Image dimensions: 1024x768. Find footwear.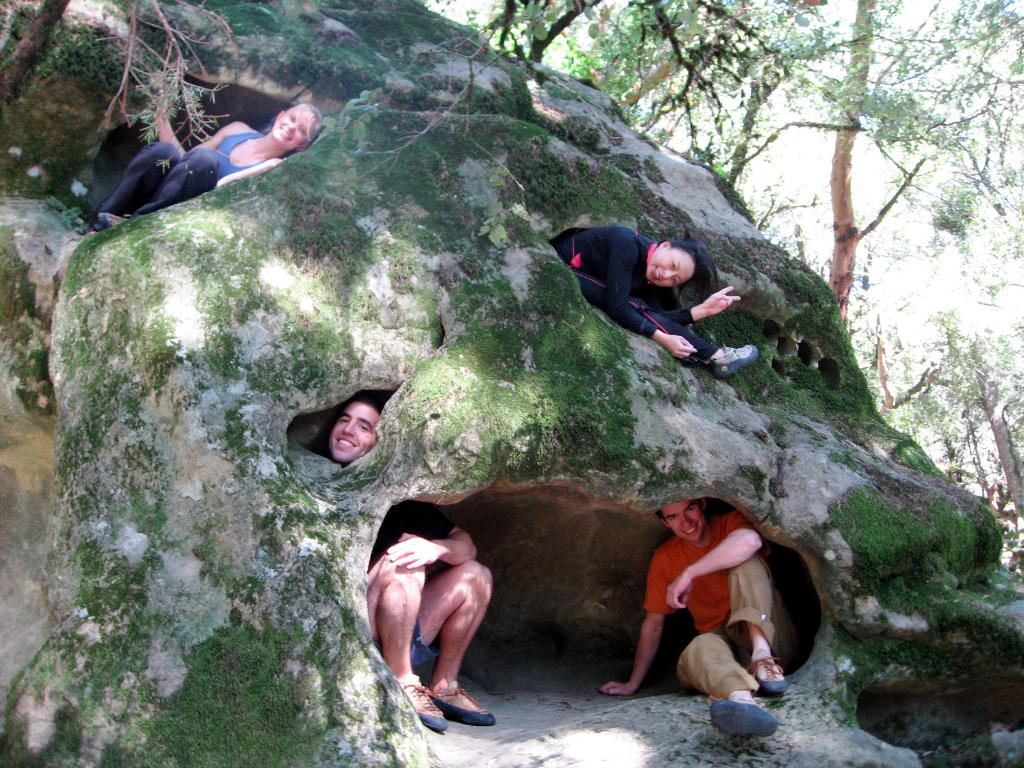
detection(710, 699, 780, 739).
